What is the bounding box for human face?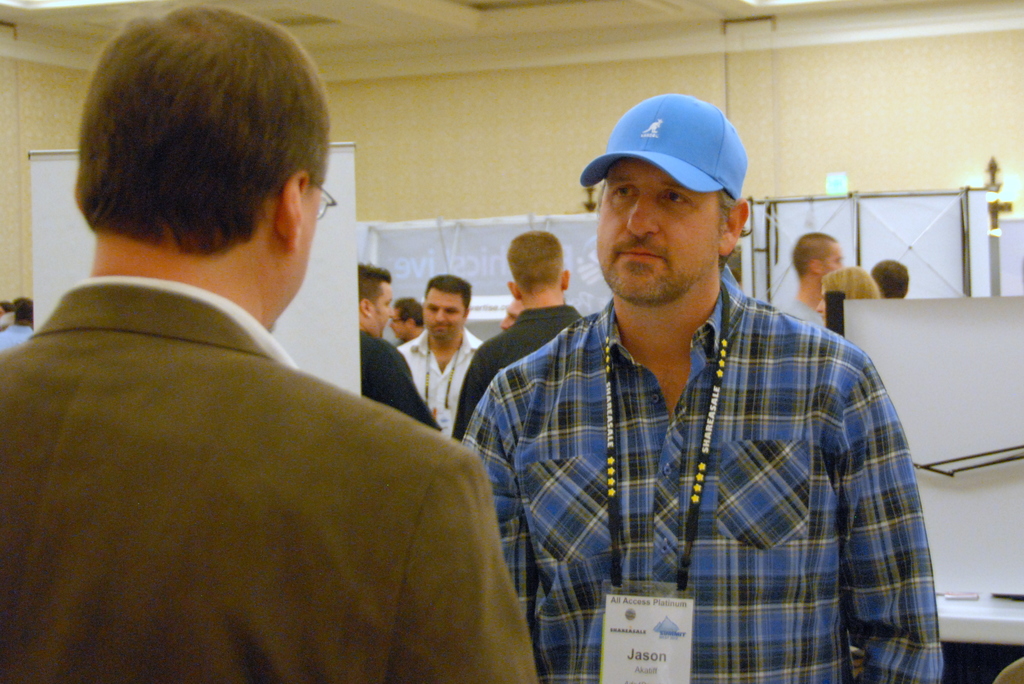
[396, 312, 415, 339].
